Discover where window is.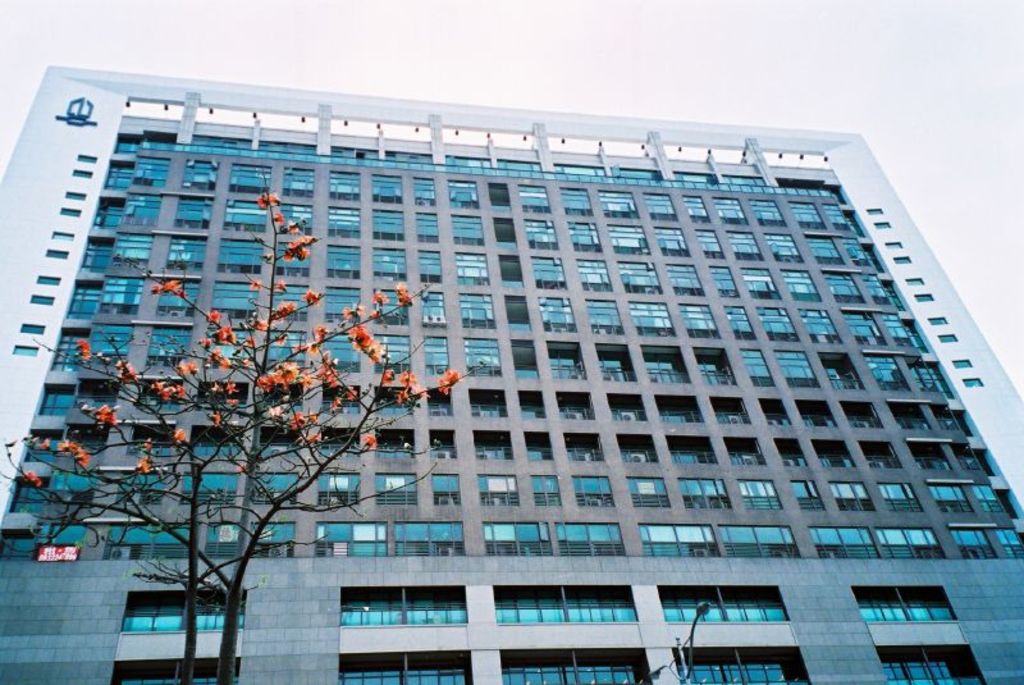
Discovered at [x1=453, y1=215, x2=483, y2=246].
